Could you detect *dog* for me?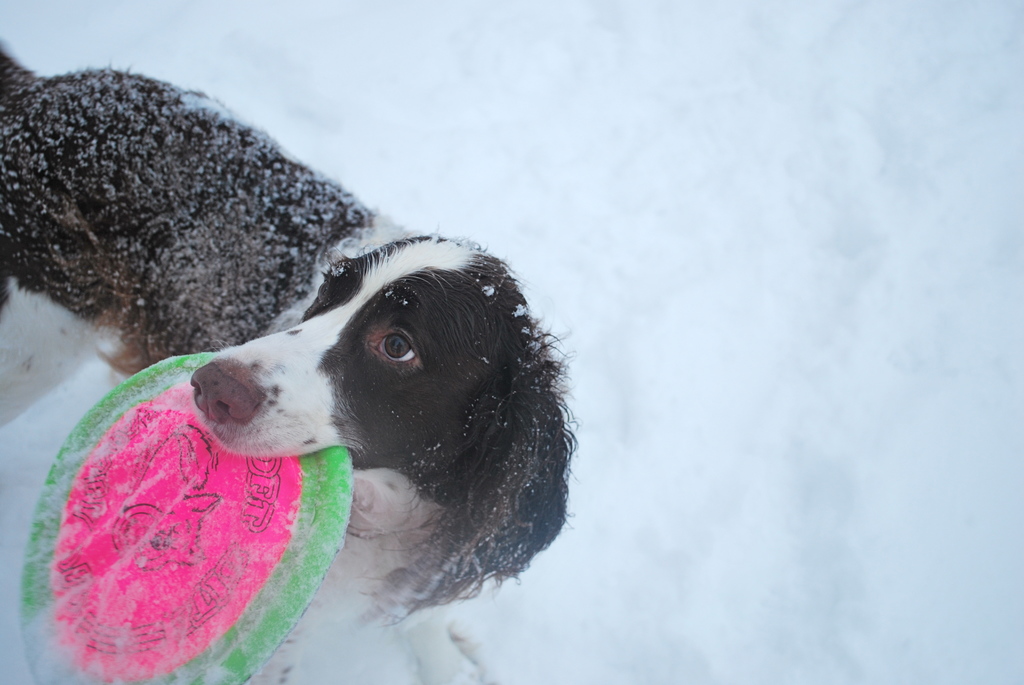
Detection result: x1=0 y1=47 x2=578 y2=622.
